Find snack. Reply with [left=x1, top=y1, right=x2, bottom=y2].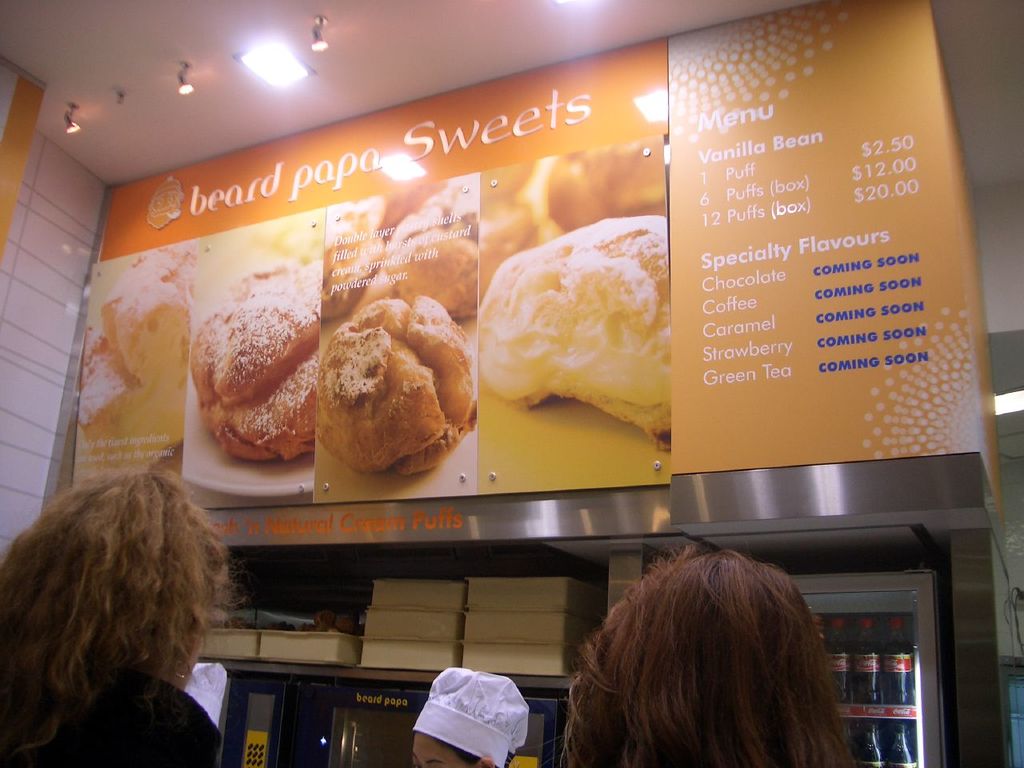
[left=300, top=287, right=470, bottom=494].
